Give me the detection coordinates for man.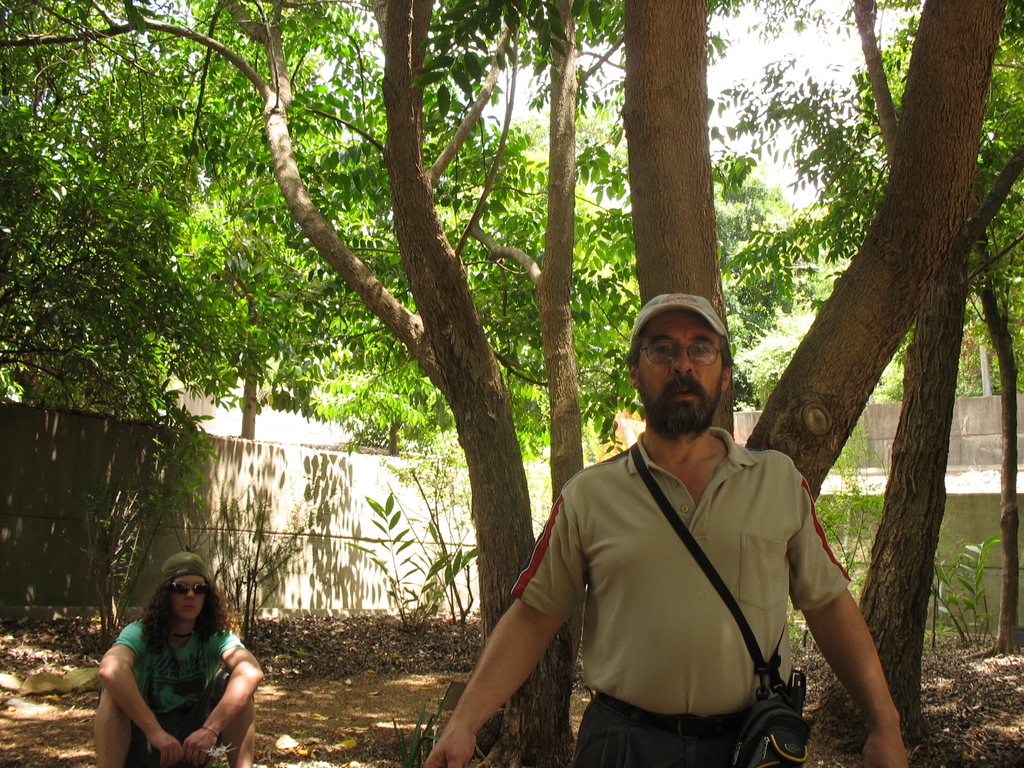
[93,550,271,767].
